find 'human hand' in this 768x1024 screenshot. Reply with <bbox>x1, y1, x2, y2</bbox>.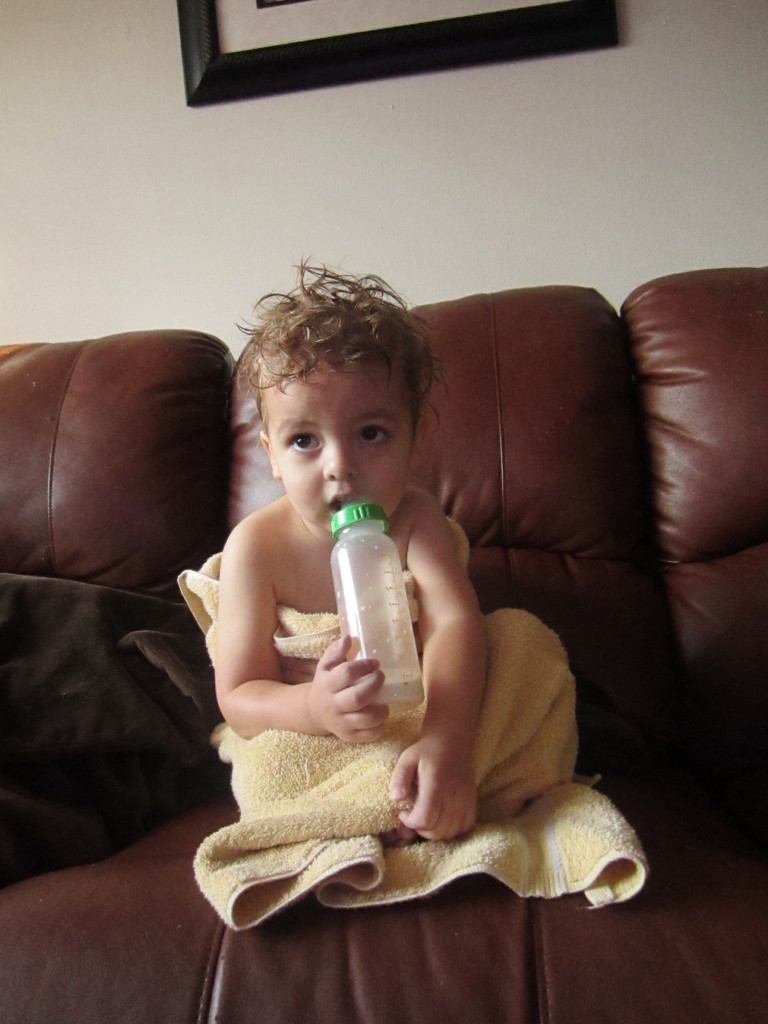
<bbox>297, 660, 412, 733</bbox>.
